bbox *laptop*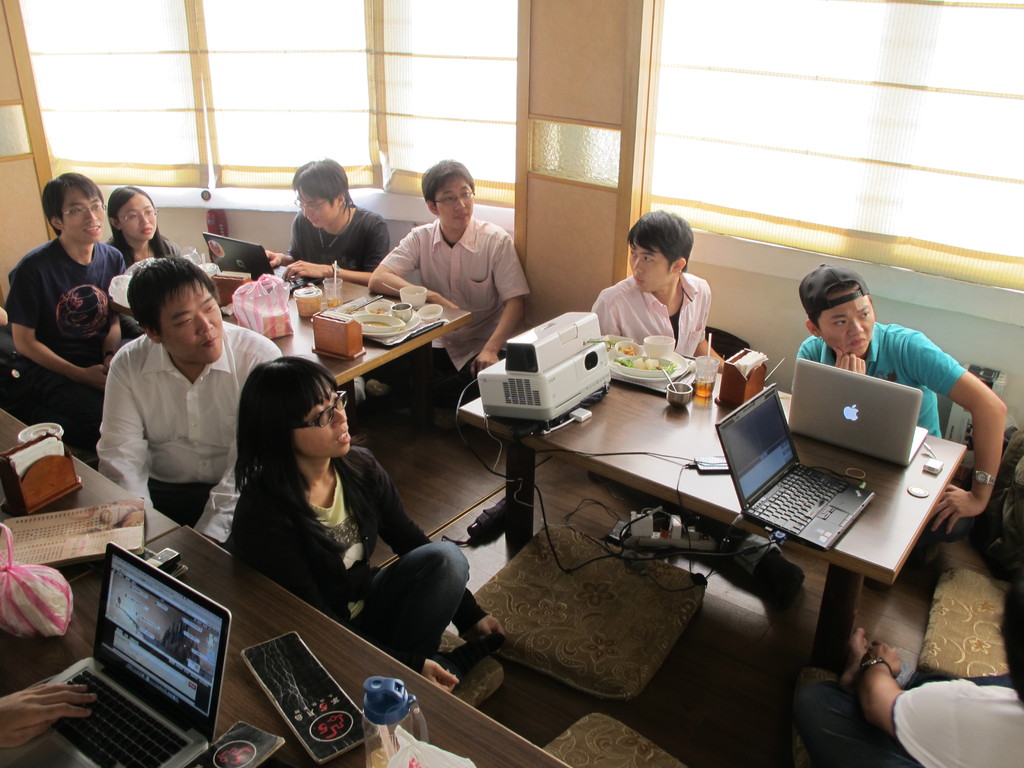
(x1=716, y1=383, x2=874, y2=550)
